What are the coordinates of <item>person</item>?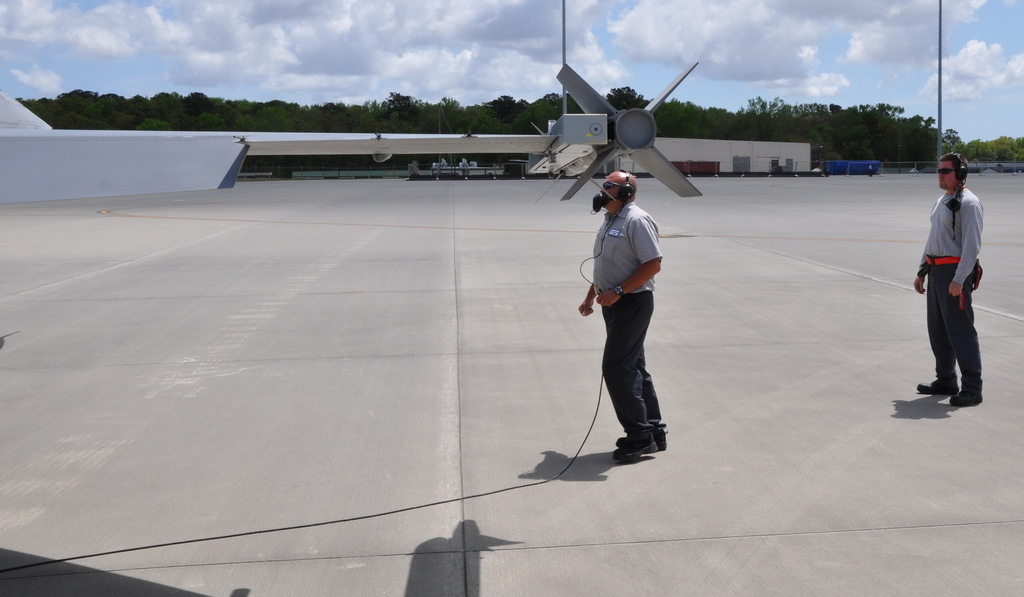
box=[916, 154, 983, 406].
